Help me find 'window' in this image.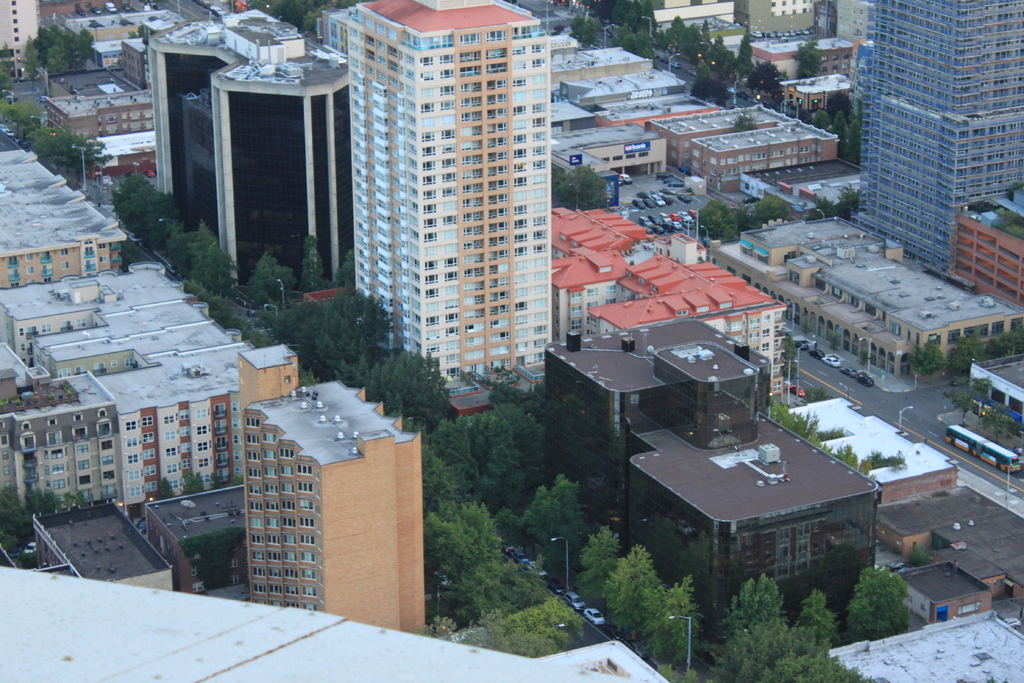
Found it: BBox(514, 178, 525, 186).
